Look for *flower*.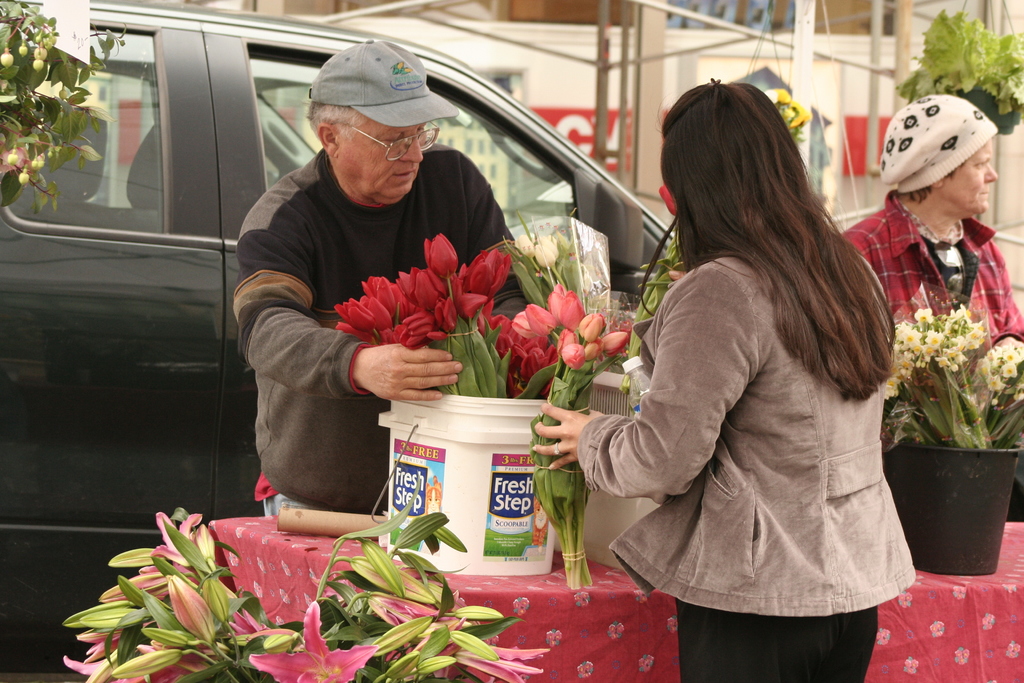
Found: 252/600/374/682.
